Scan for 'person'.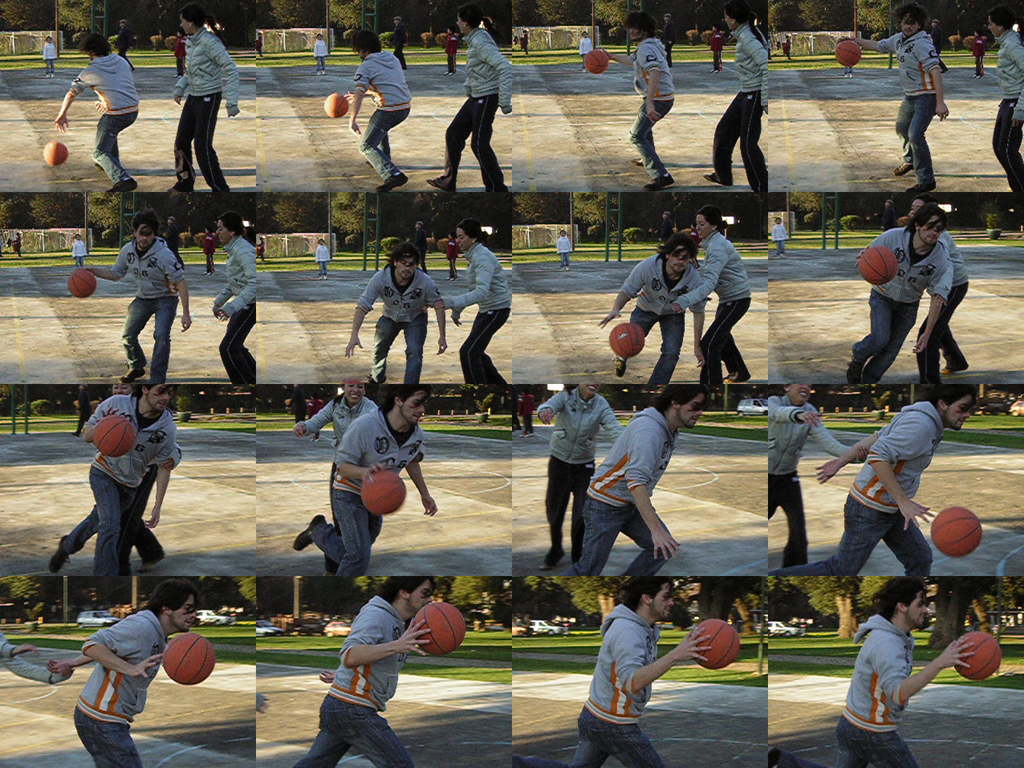
Scan result: (x1=769, y1=385, x2=865, y2=575).
